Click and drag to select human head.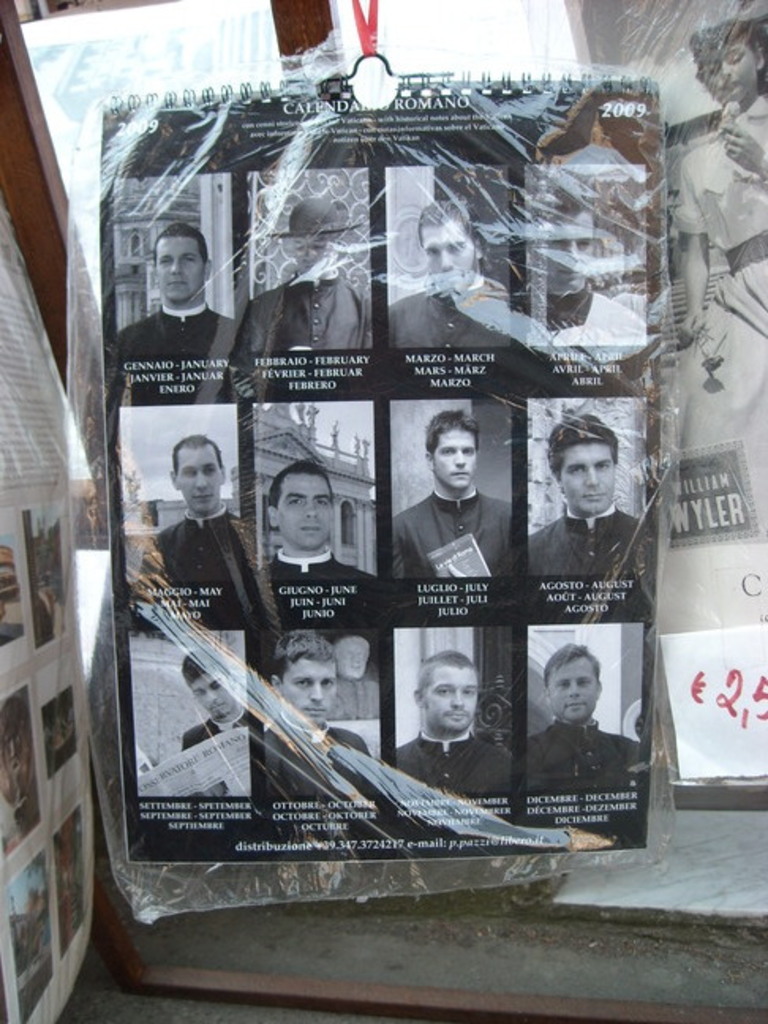
Selection: x1=547, y1=406, x2=612, y2=512.
